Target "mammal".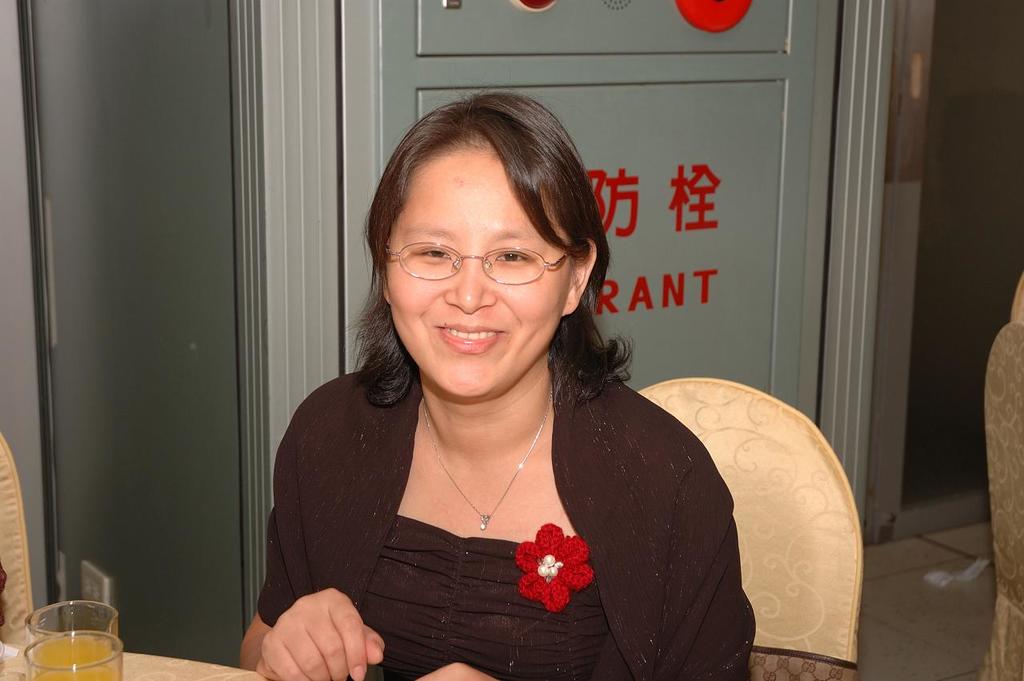
Target region: detection(229, 126, 834, 649).
